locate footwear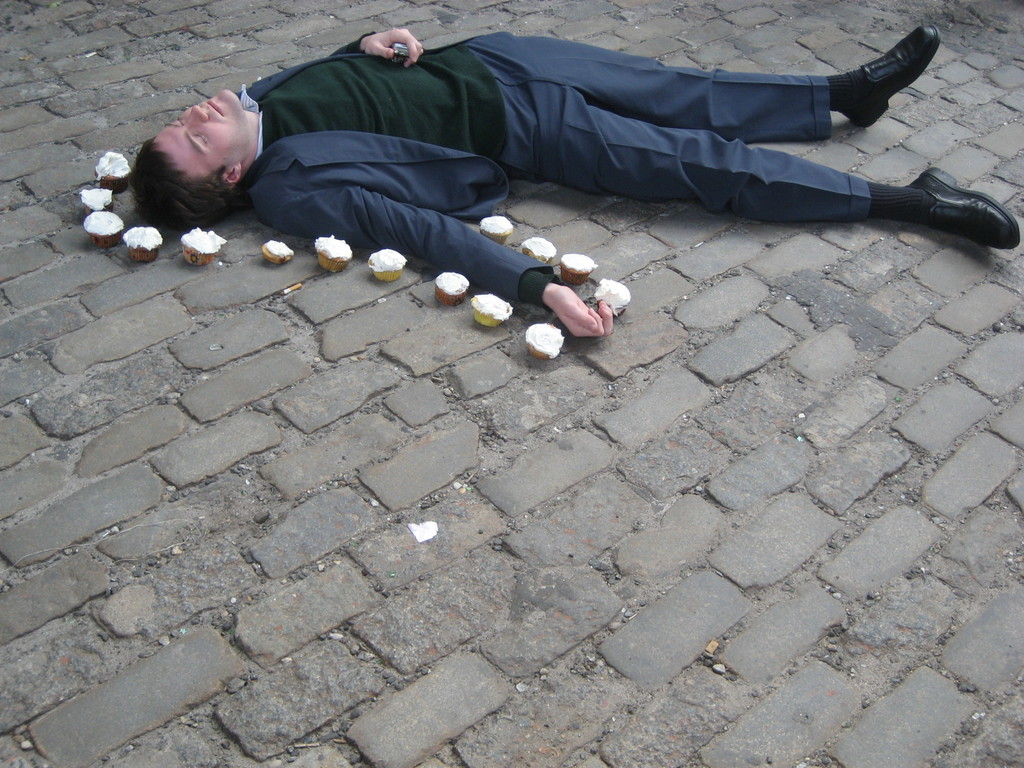
(836, 24, 941, 127)
